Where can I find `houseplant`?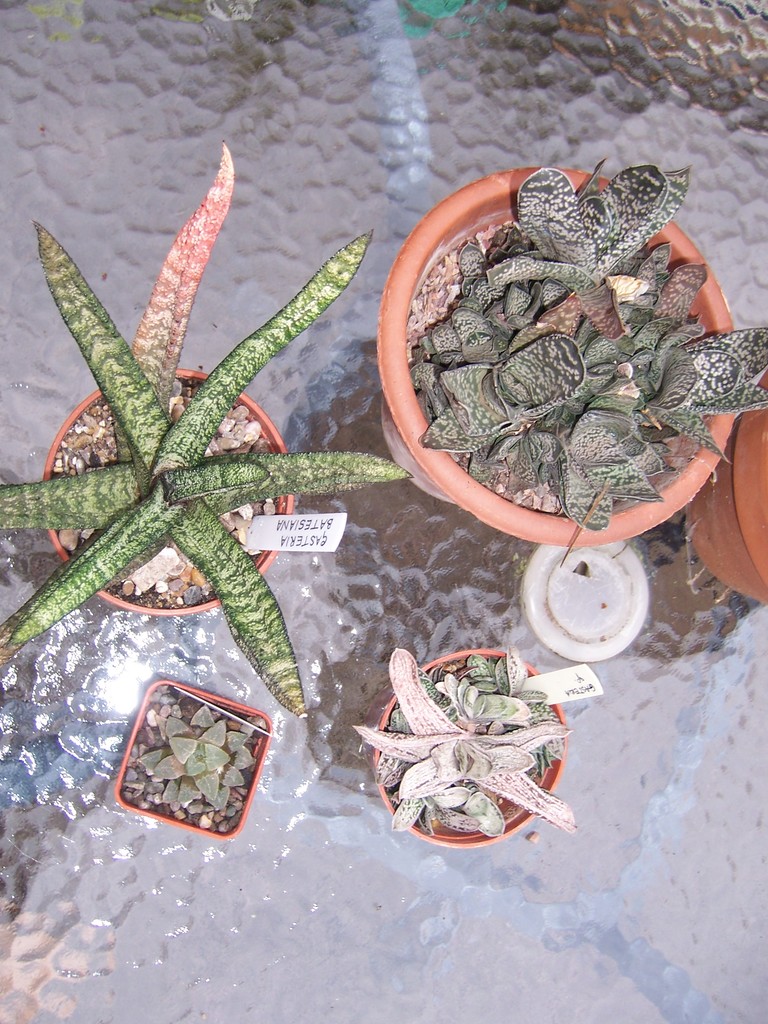
You can find it at (0, 134, 415, 724).
